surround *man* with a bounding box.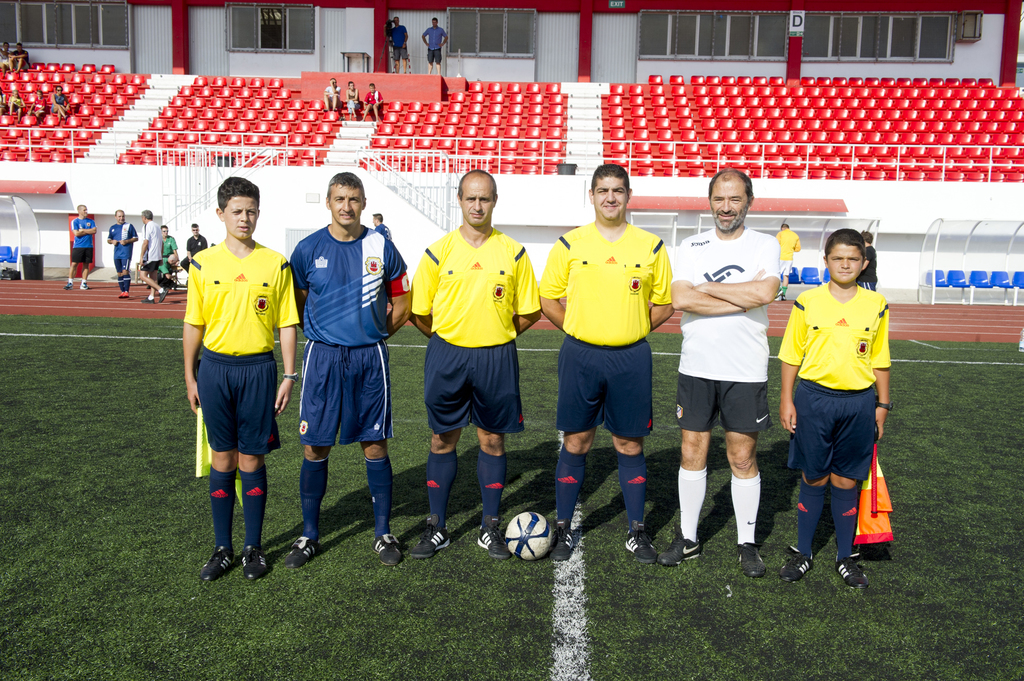
[62,204,97,294].
